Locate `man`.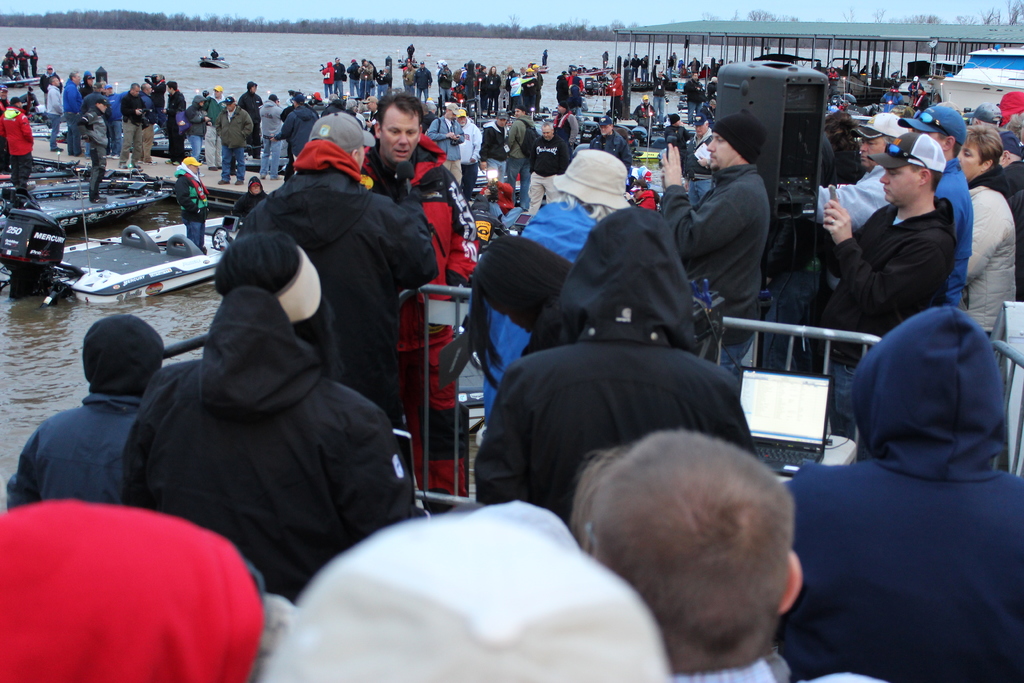
Bounding box: Rect(457, 106, 483, 186).
